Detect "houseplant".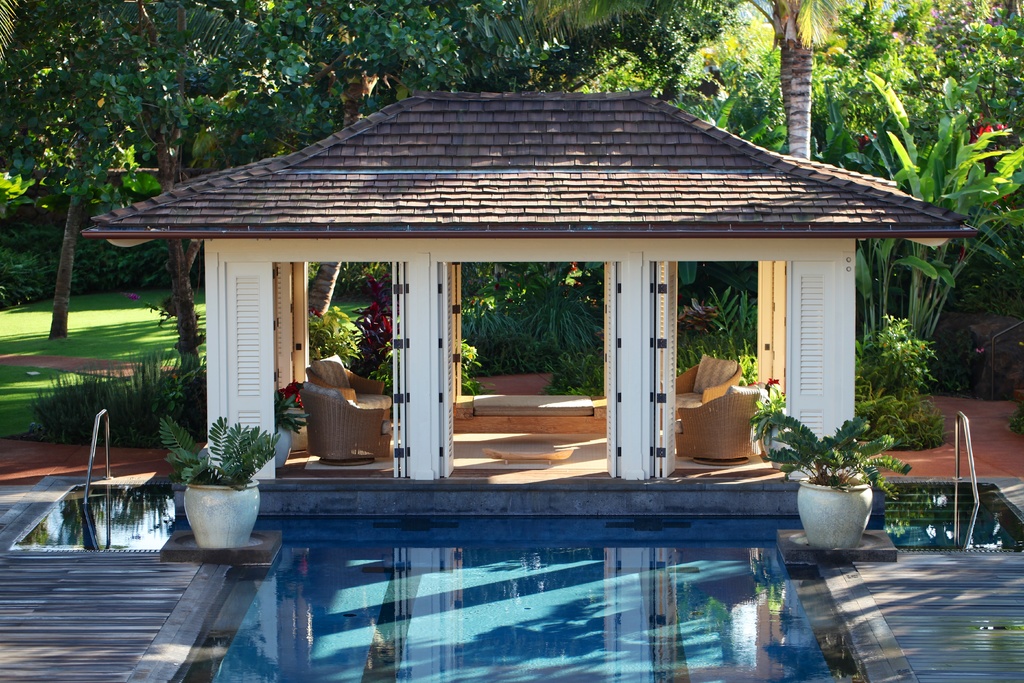
Detected at <box>771,402,916,548</box>.
